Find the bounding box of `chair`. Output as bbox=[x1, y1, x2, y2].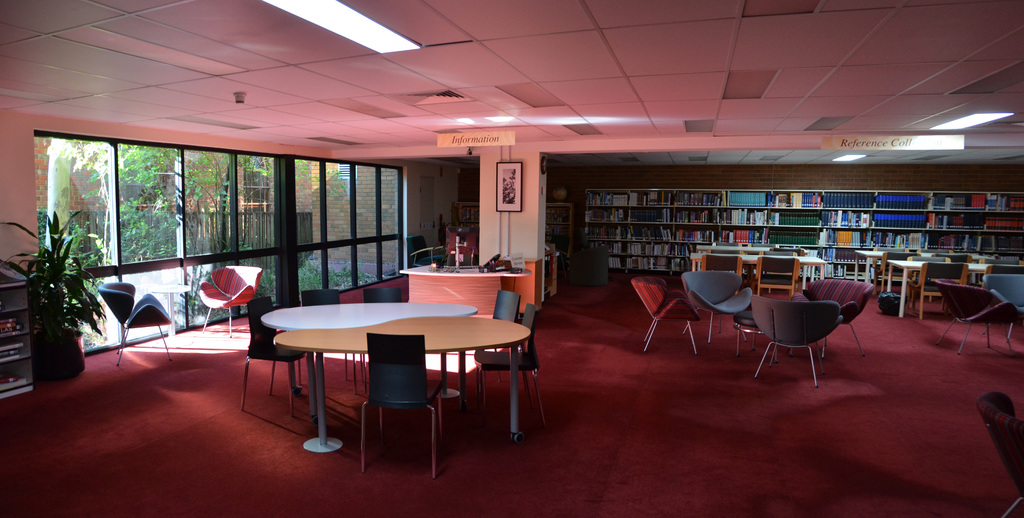
bbox=[754, 252, 801, 296].
